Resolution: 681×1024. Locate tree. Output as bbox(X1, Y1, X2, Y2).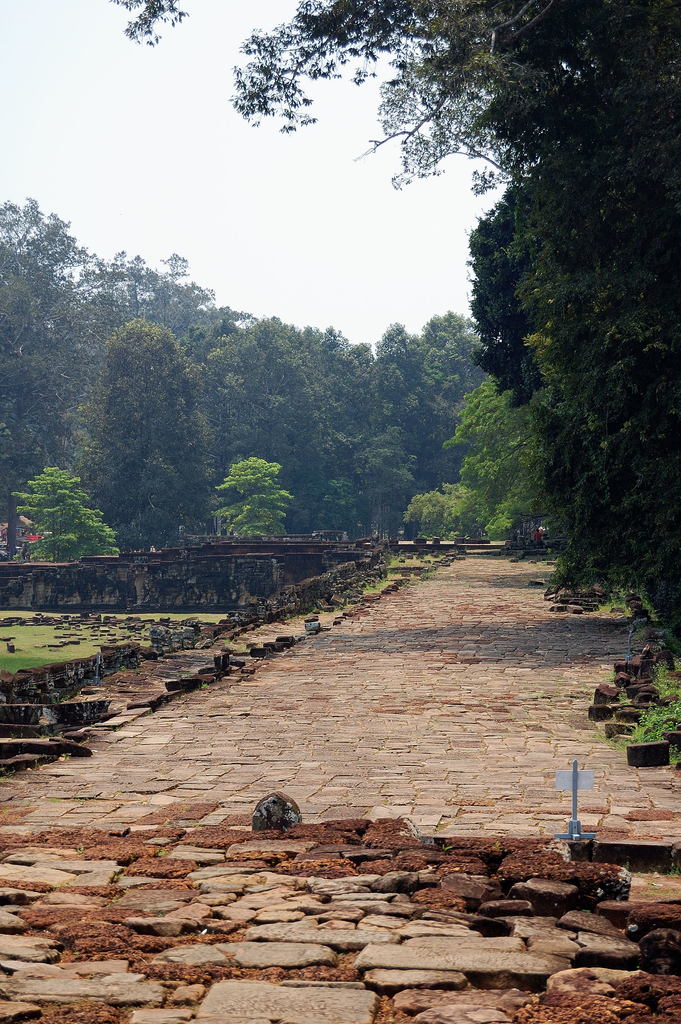
bbox(249, 316, 341, 538).
